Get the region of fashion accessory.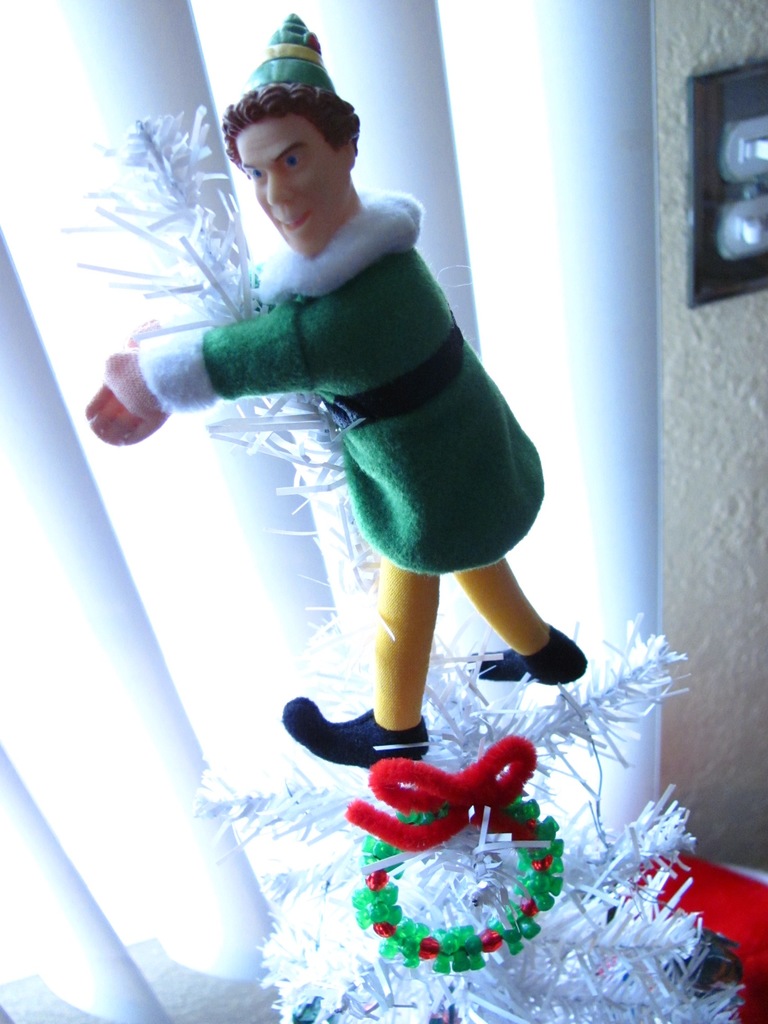
{"left": 236, "top": 9, "right": 342, "bottom": 101}.
